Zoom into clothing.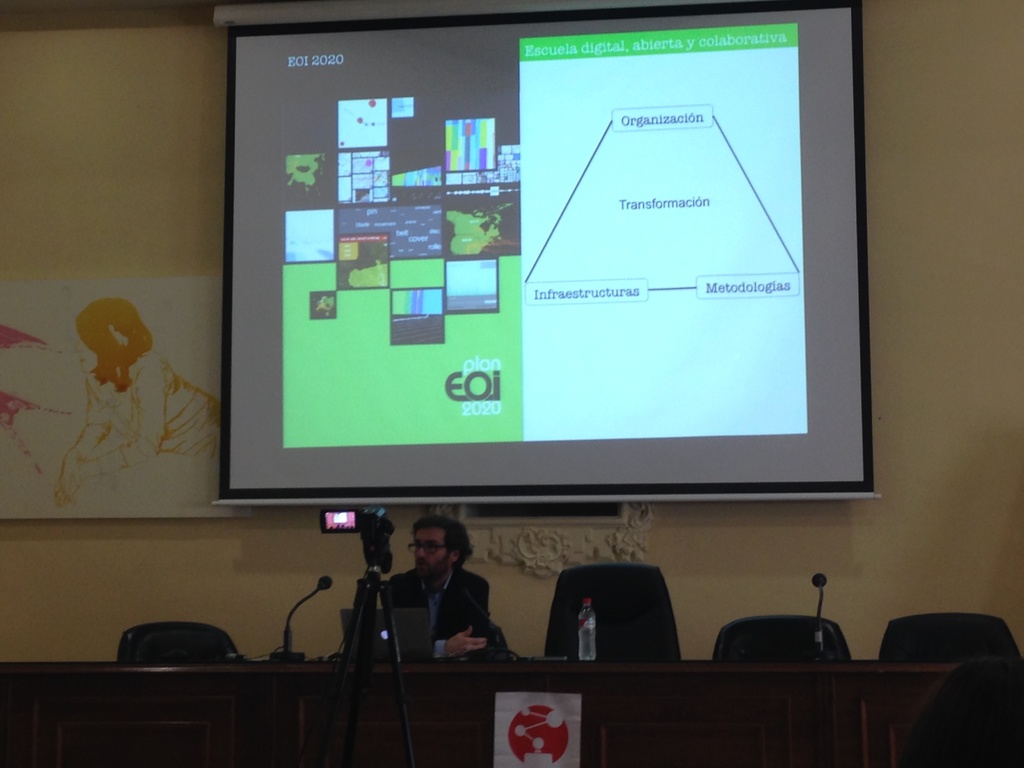
Zoom target: 384/571/511/662.
